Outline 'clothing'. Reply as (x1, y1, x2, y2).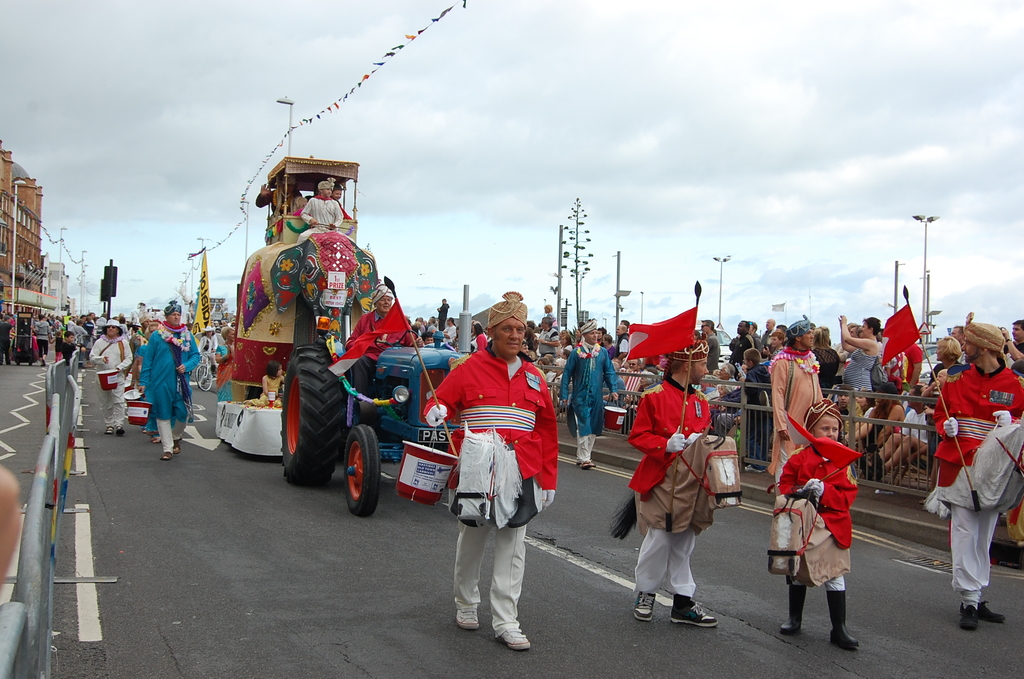
(561, 338, 620, 466).
